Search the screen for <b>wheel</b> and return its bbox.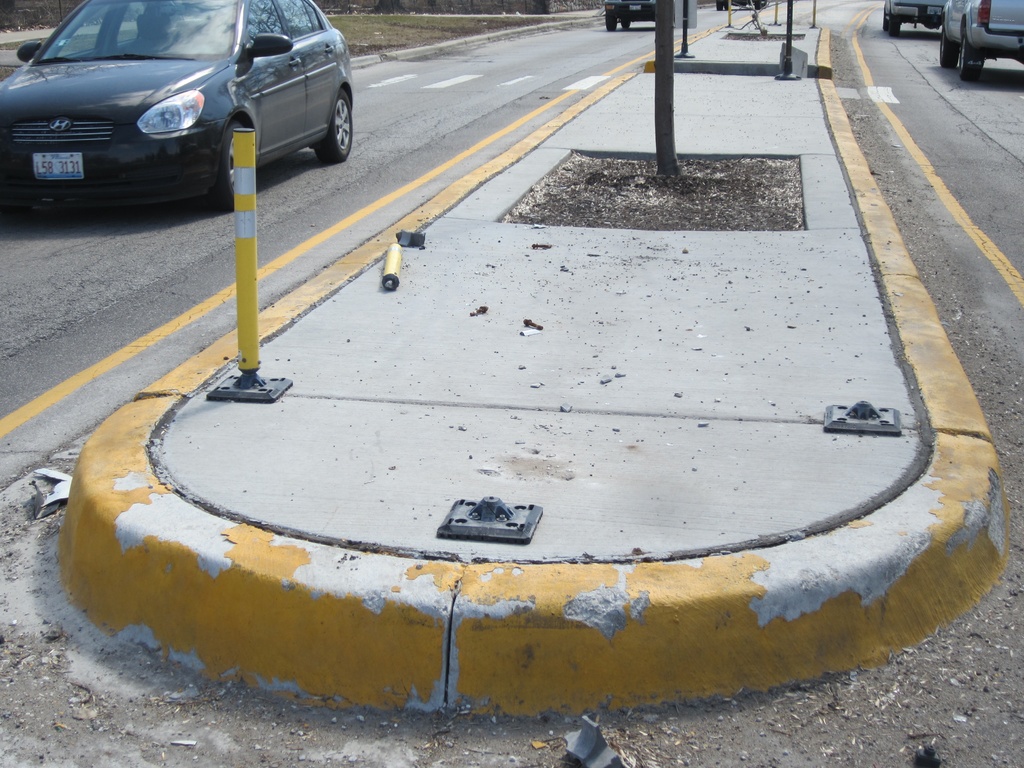
Found: 938,24,961,70.
